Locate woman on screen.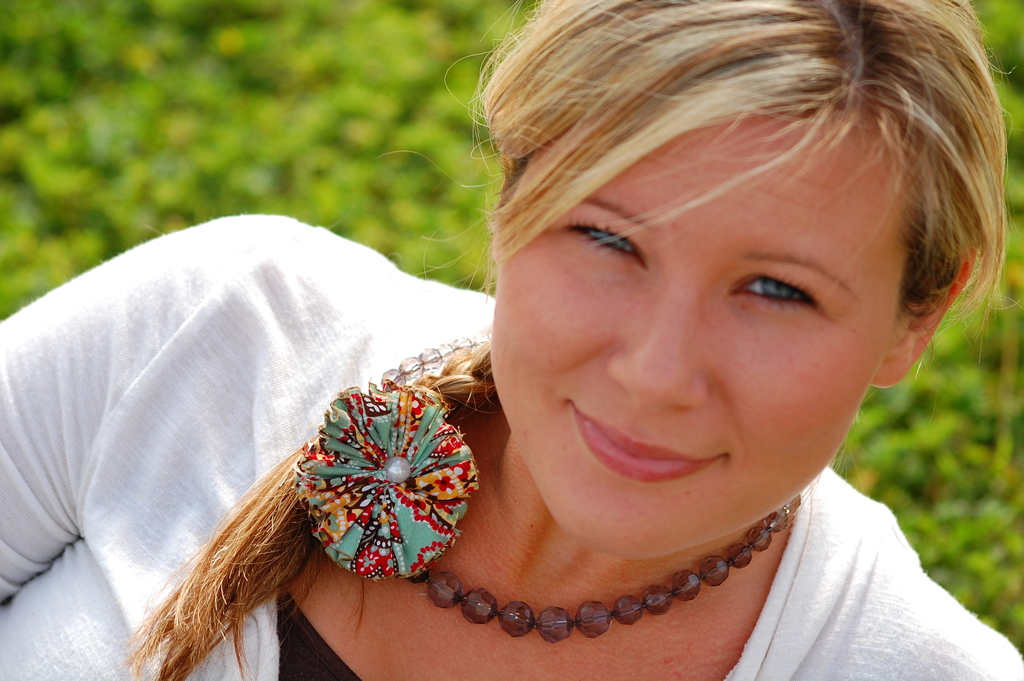
On screen at {"left": 68, "top": 75, "right": 916, "bottom": 660}.
